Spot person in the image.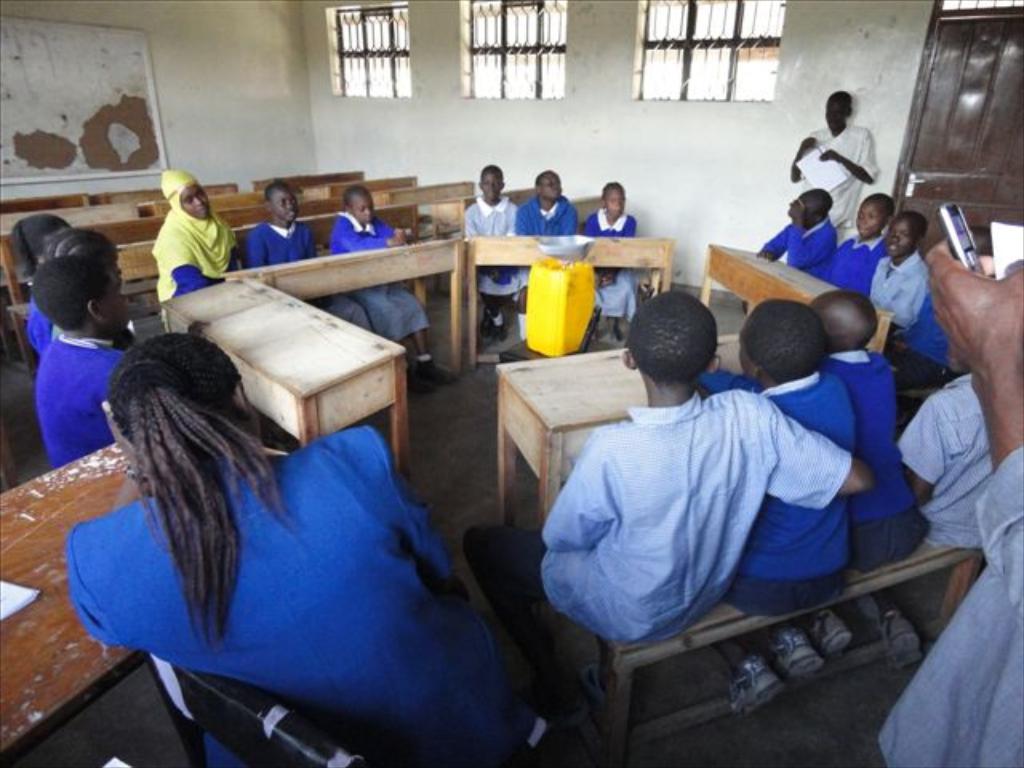
person found at [138,162,221,294].
